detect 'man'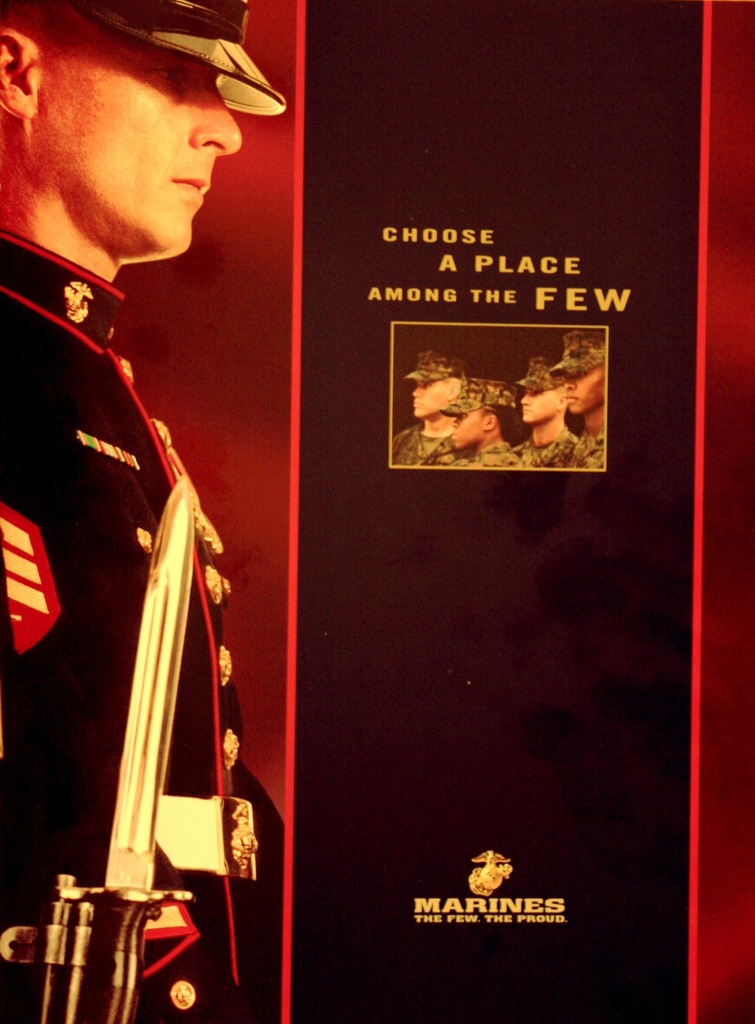
[392, 356, 470, 463]
